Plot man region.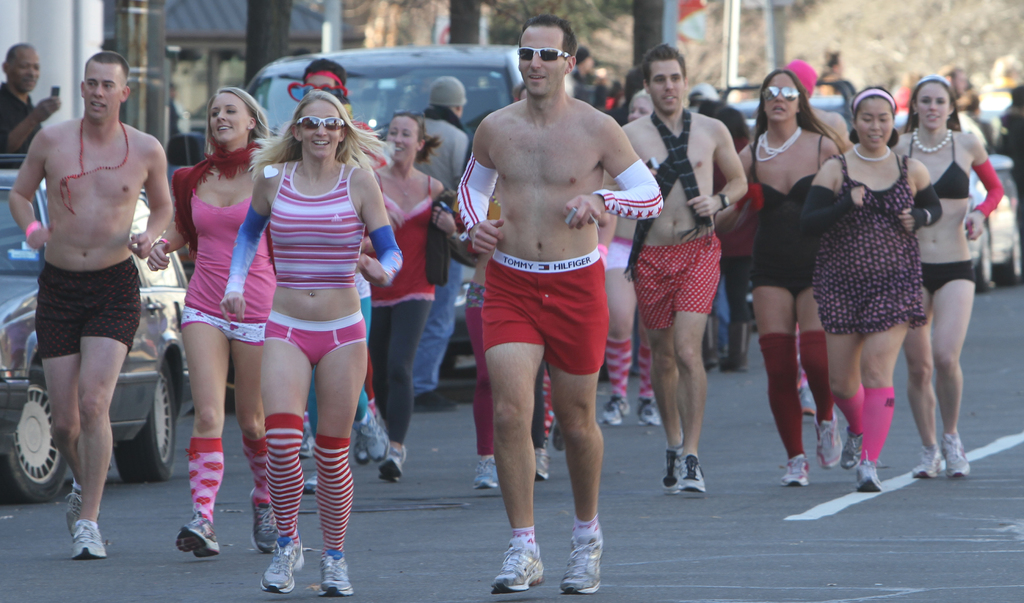
Plotted at x1=440 y1=26 x2=648 y2=534.
